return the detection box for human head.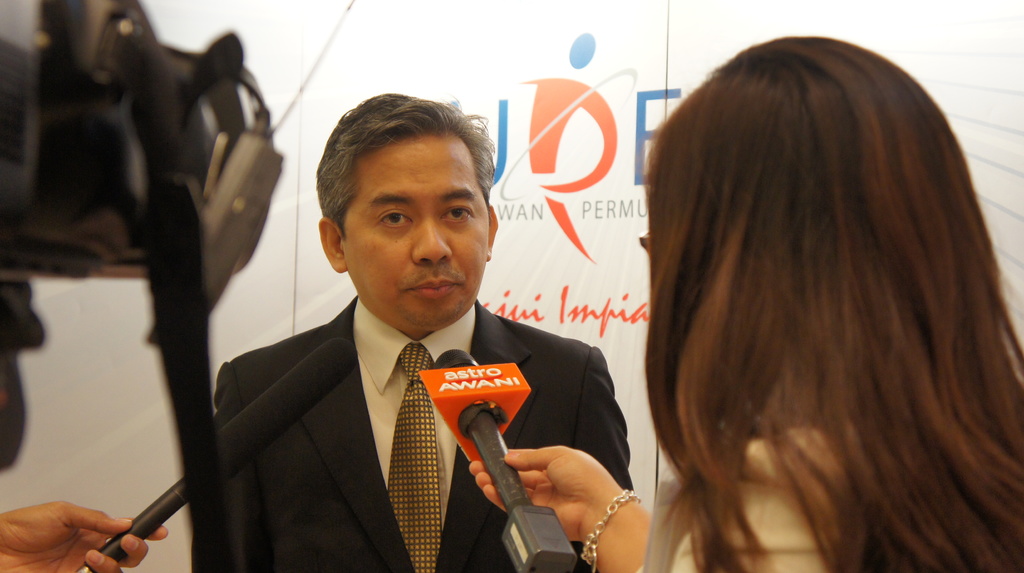
box(309, 88, 497, 312).
